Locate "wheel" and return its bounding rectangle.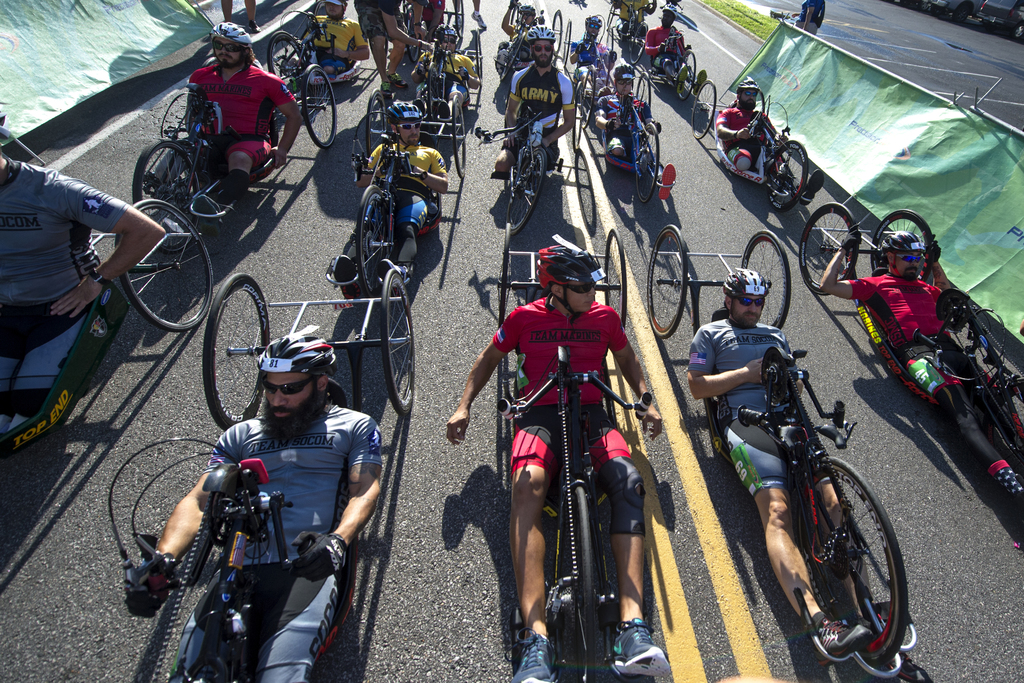
locate(301, 66, 336, 147).
